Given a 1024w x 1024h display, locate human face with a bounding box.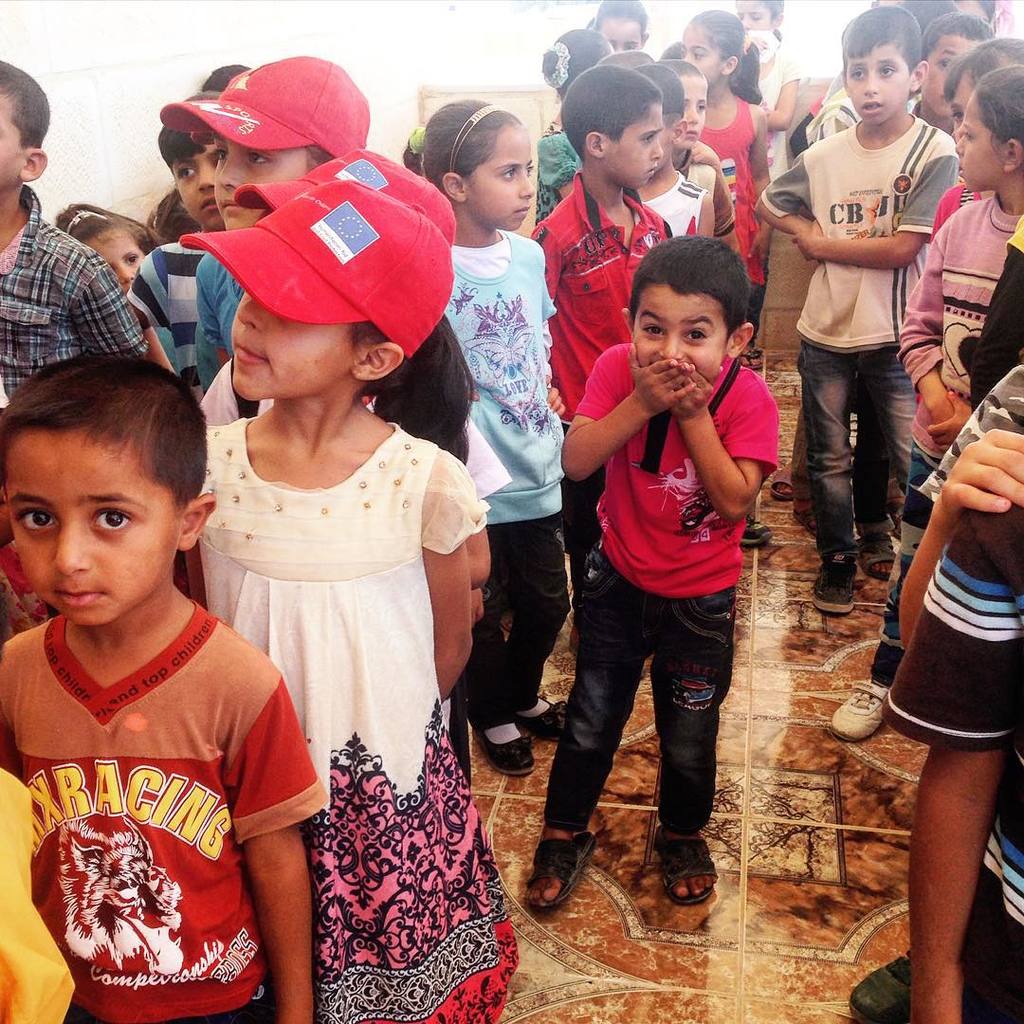
Located: region(916, 30, 984, 120).
